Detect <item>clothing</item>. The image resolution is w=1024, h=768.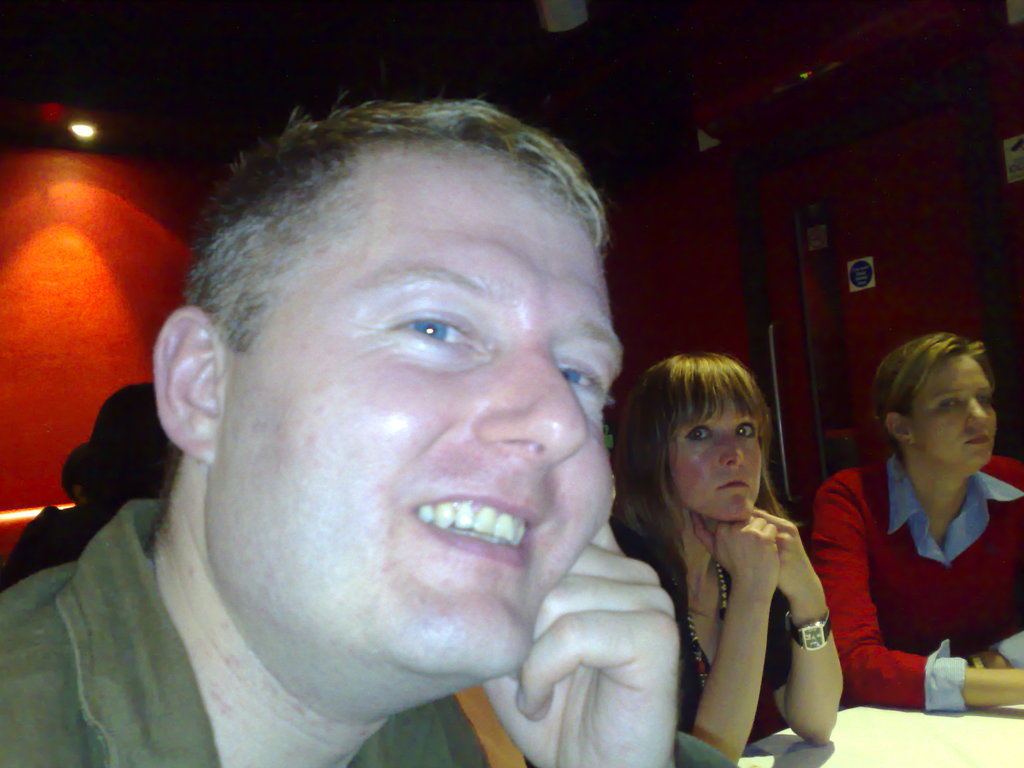
x1=0, y1=492, x2=737, y2=767.
